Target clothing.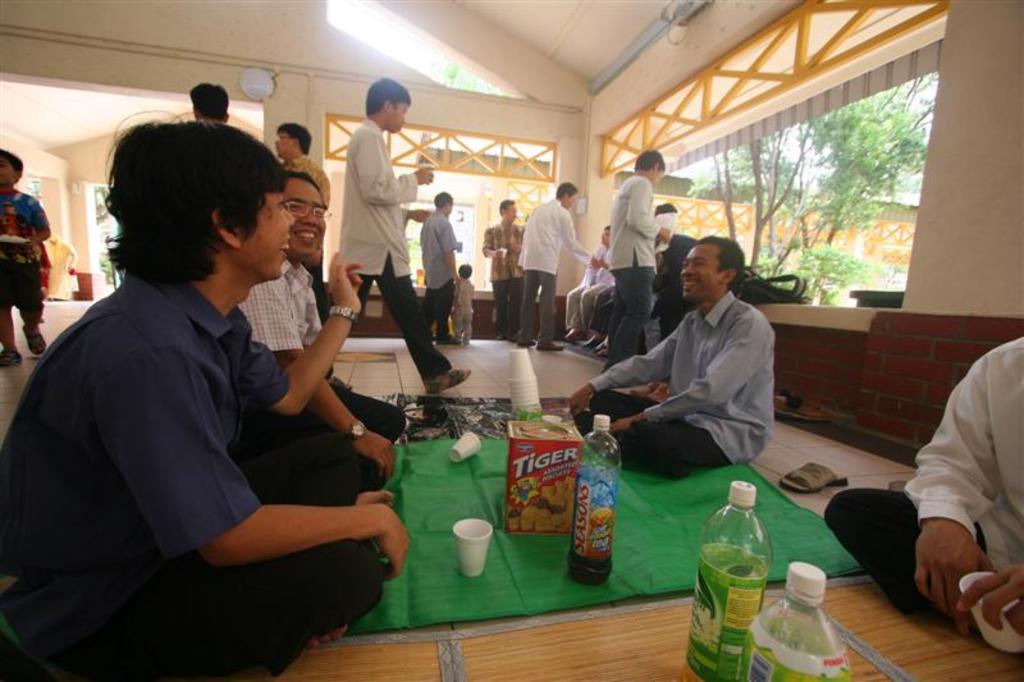
Target region: x1=522 y1=271 x2=554 y2=345.
